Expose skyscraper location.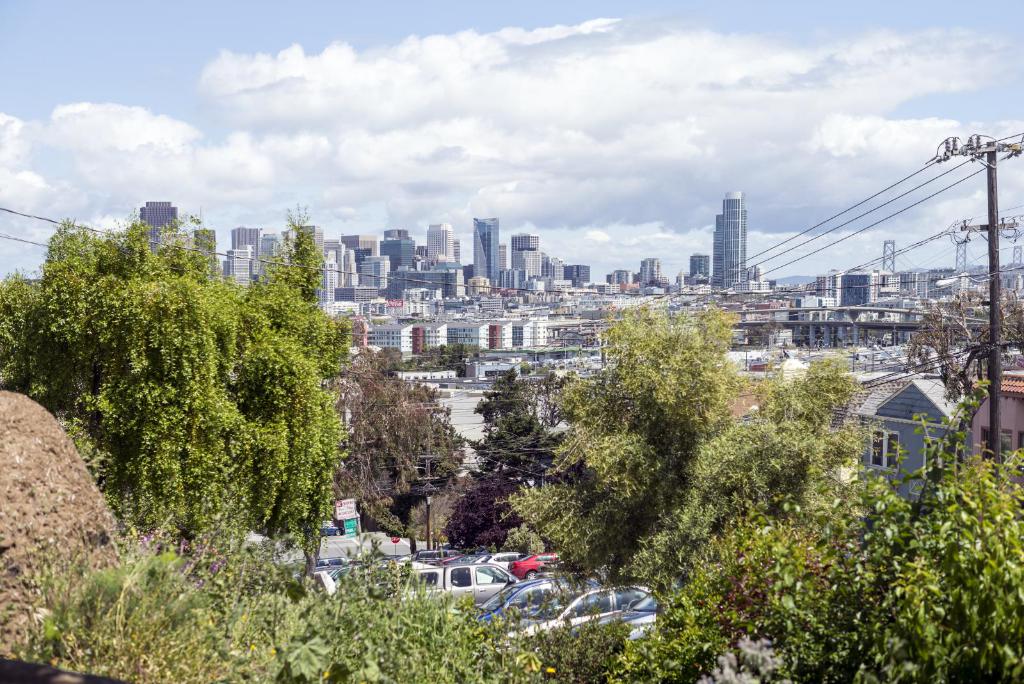
Exposed at box=[137, 200, 181, 253].
